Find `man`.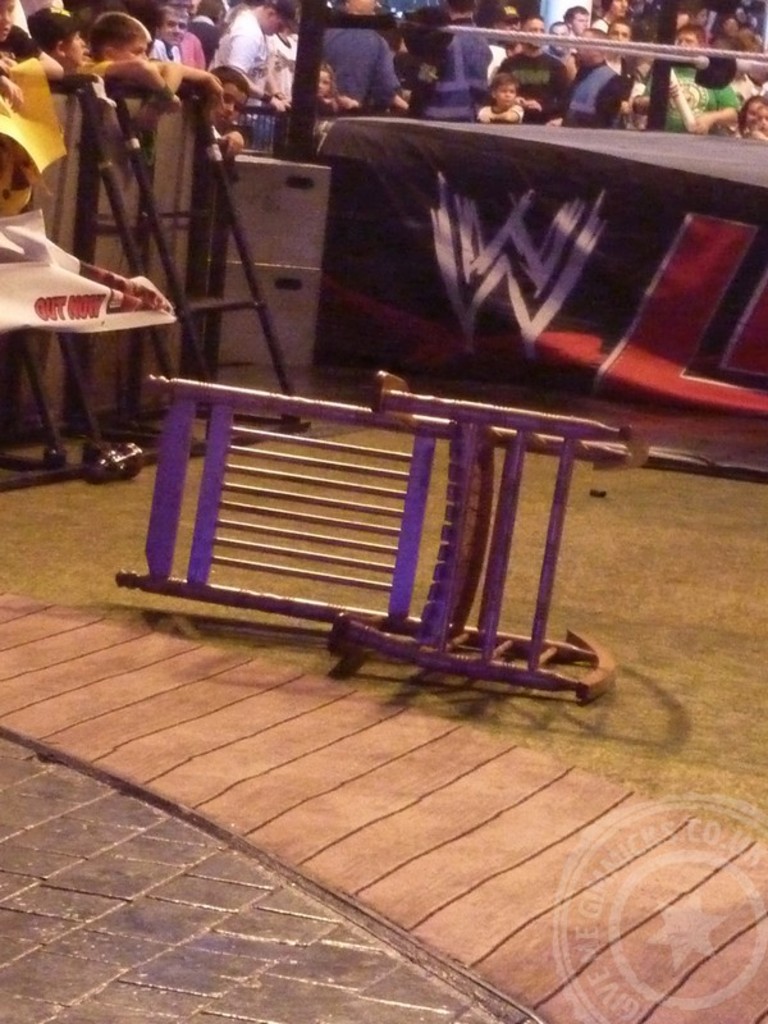
(left=547, top=18, right=577, bottom=68).
